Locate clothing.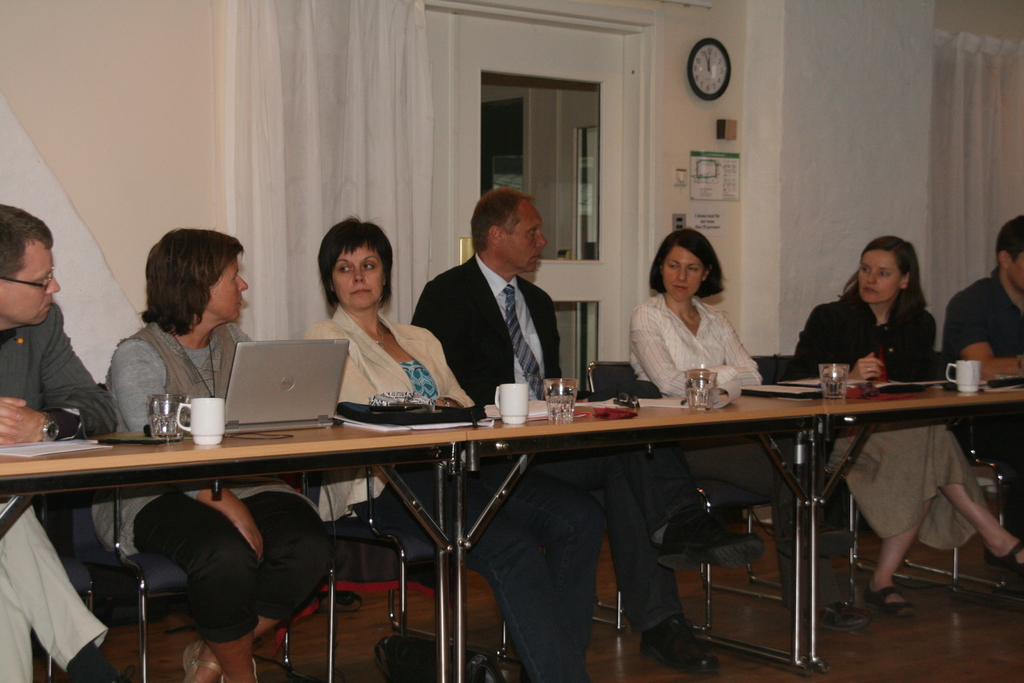
Bounding box: (790, 295, 1000, 541).
